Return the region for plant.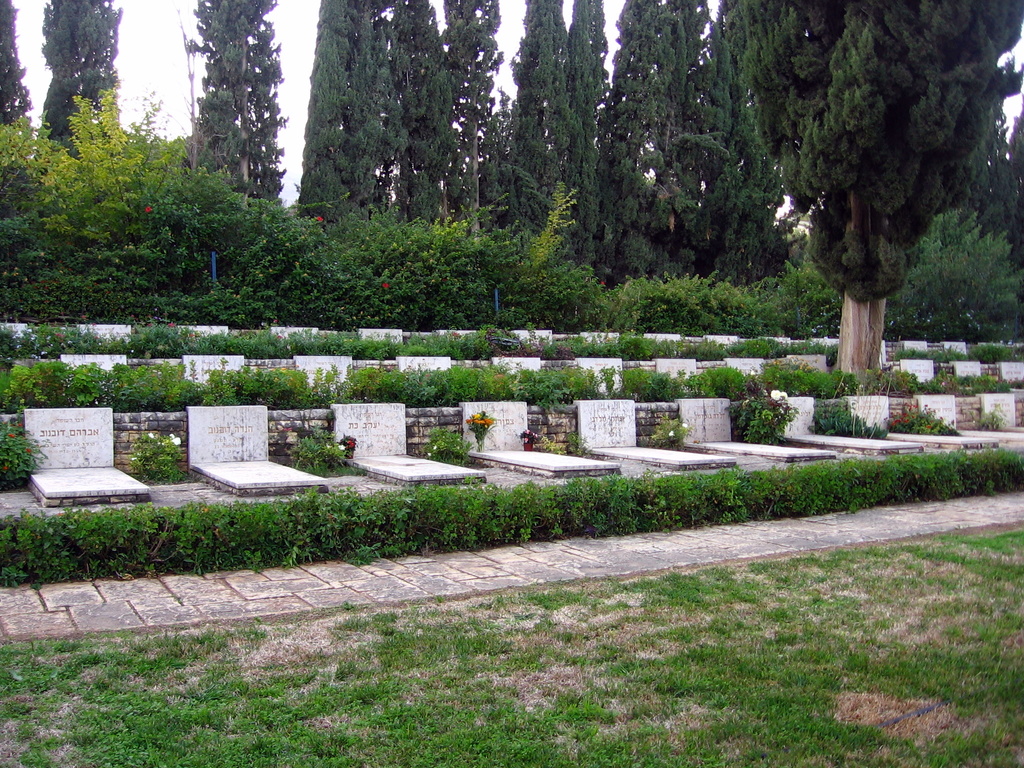
box=[0, 415, 45, 492].
